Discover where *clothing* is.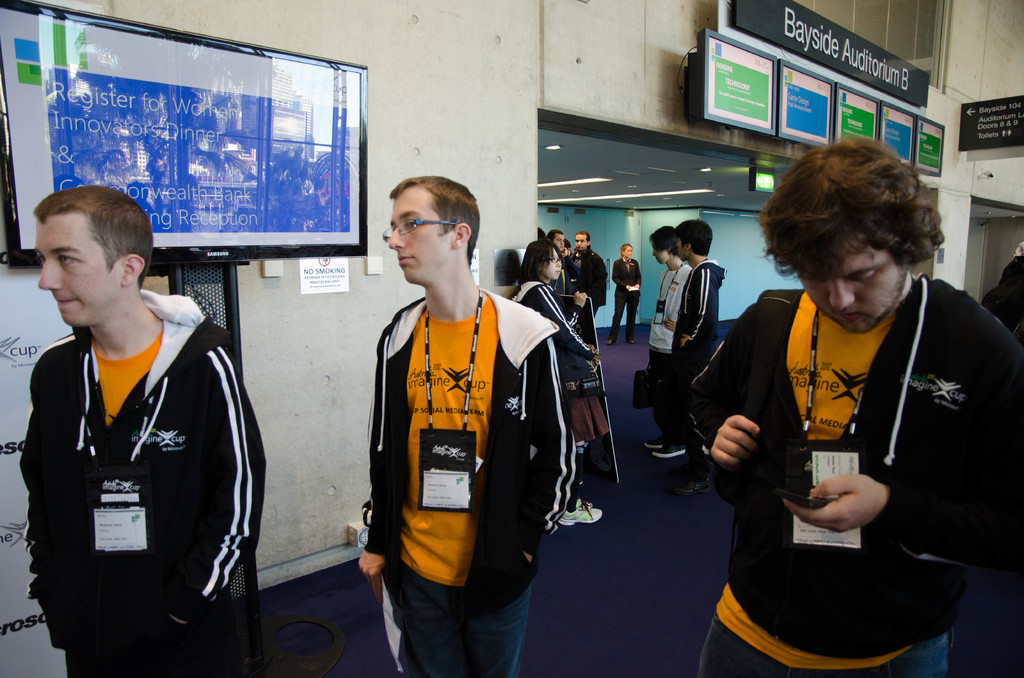
Discovered at x1=355 y1=293 x2=561 y2=677.
